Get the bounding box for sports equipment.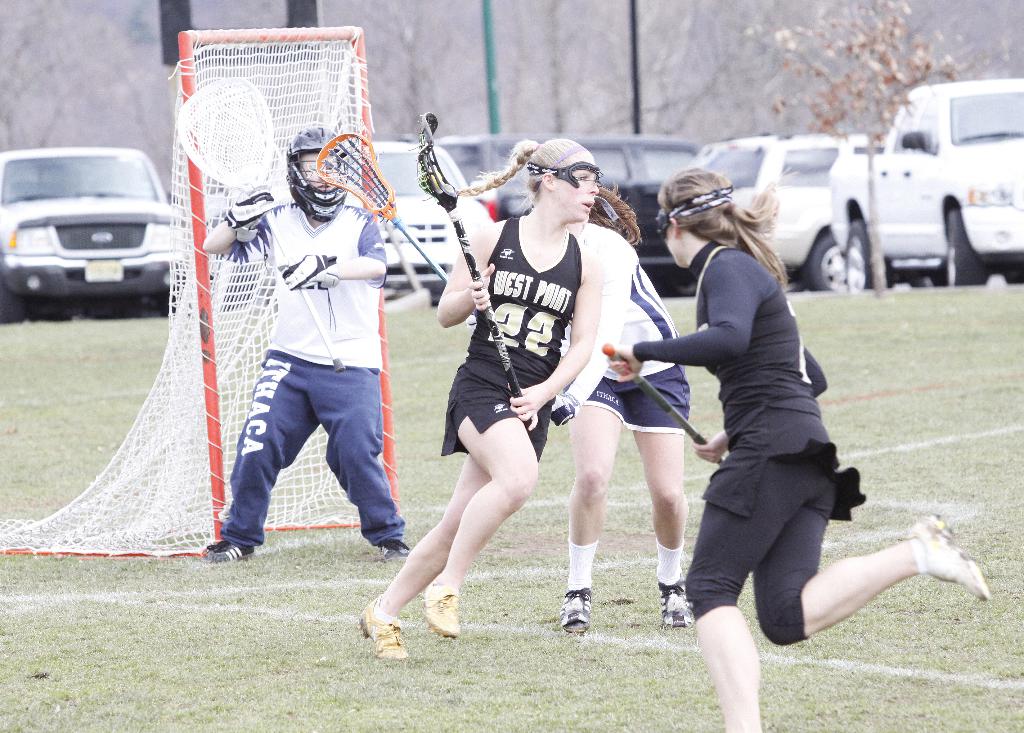
x1=308, y1=129, x2=451, y2=289.
